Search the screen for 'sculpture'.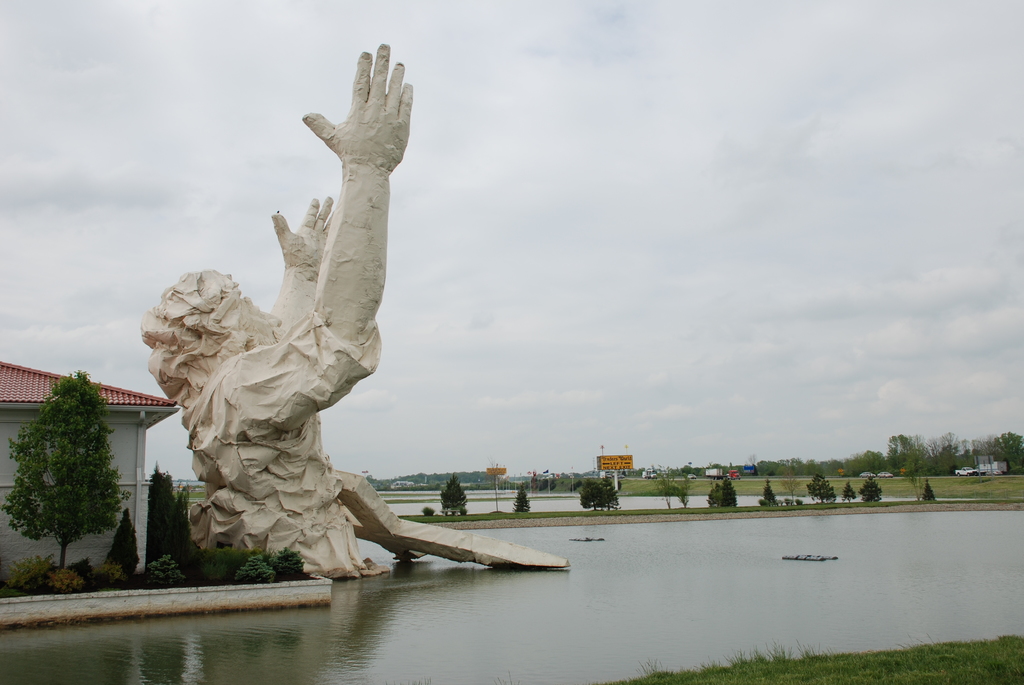
Found at box(152, 43, 428, 574).
